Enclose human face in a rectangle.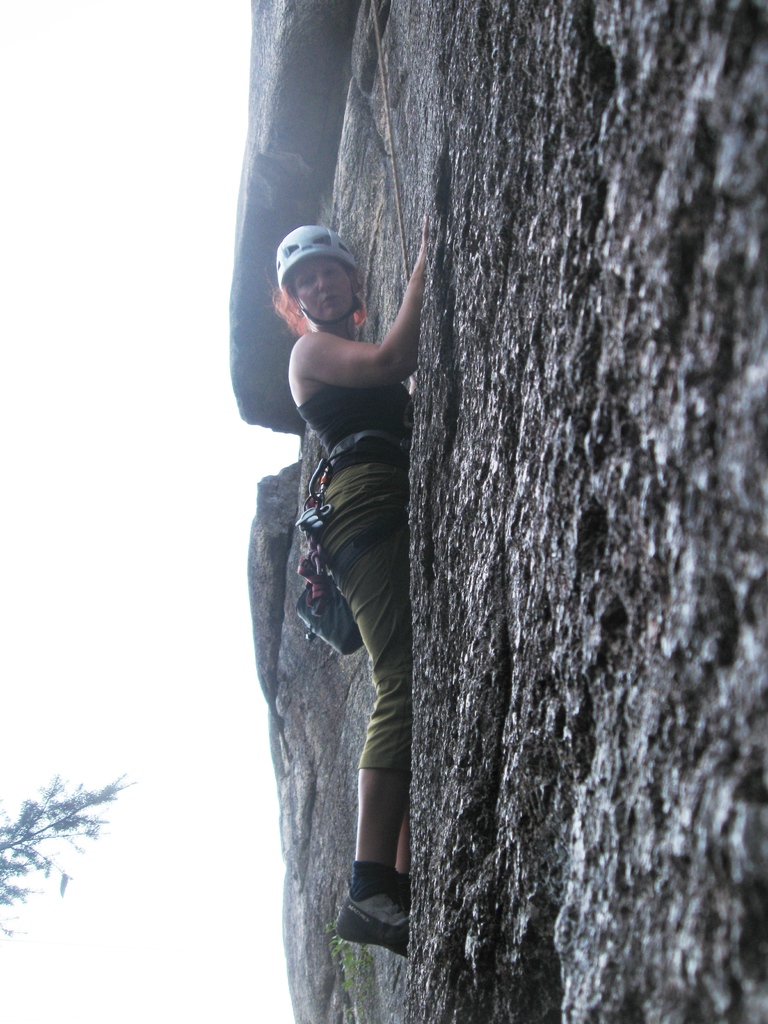
{"left": 291, "top": 259, "right": 358, "bottom": 321}.
